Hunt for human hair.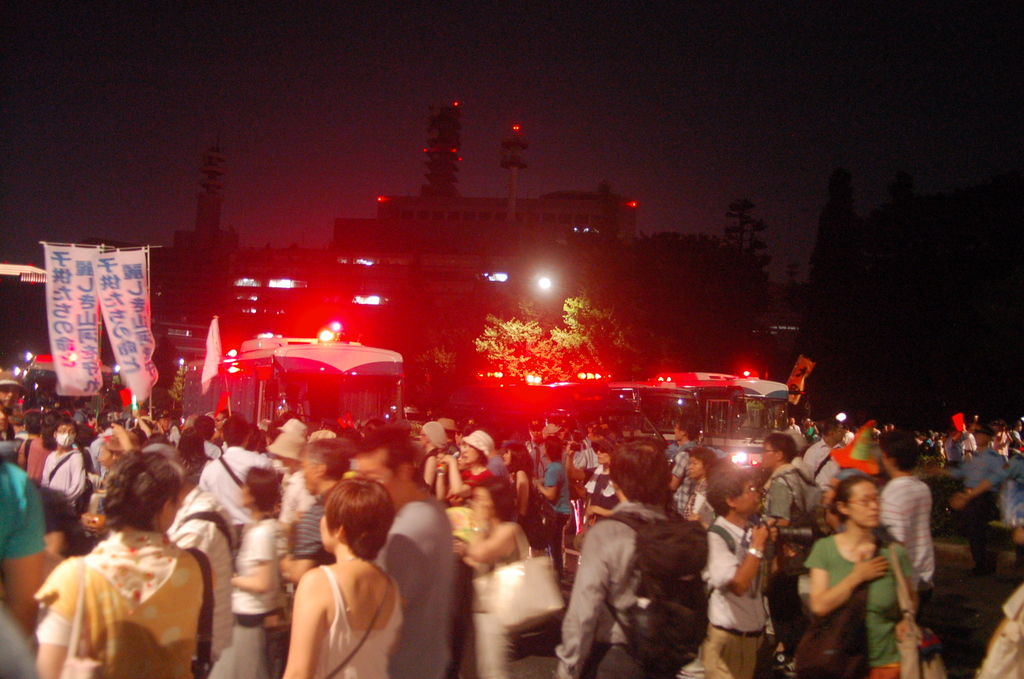
Hunted down at <bbox>828, 475, 879, 527</bbox>.
